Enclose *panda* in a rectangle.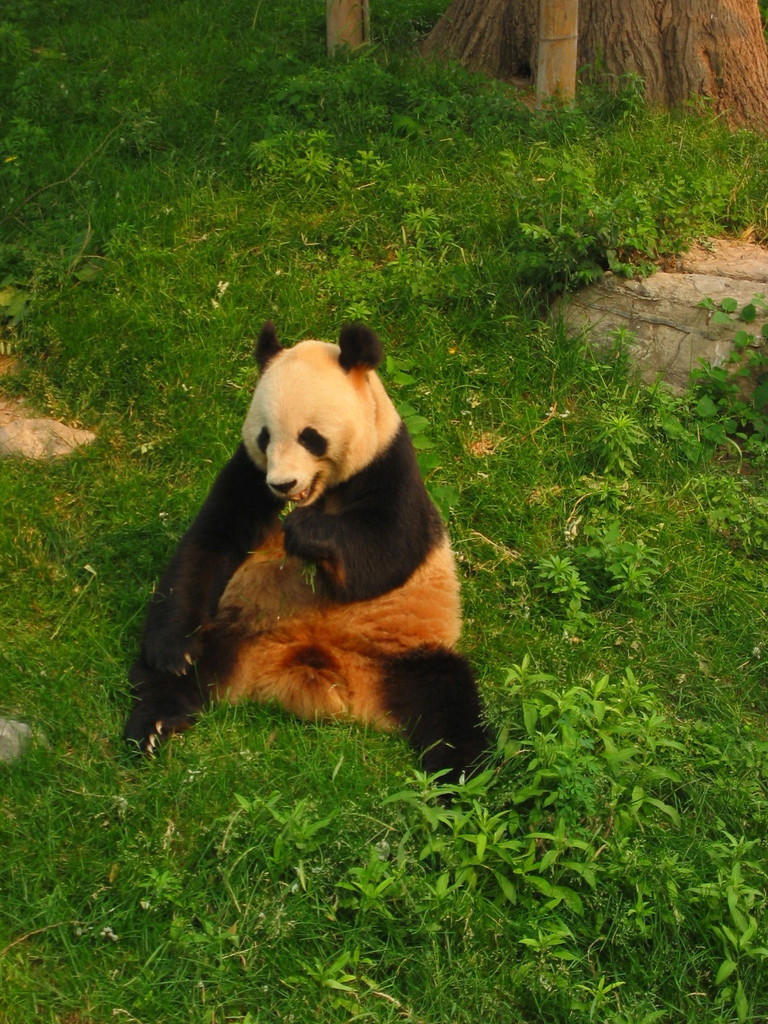
locate(131, 311, 476, 788).
